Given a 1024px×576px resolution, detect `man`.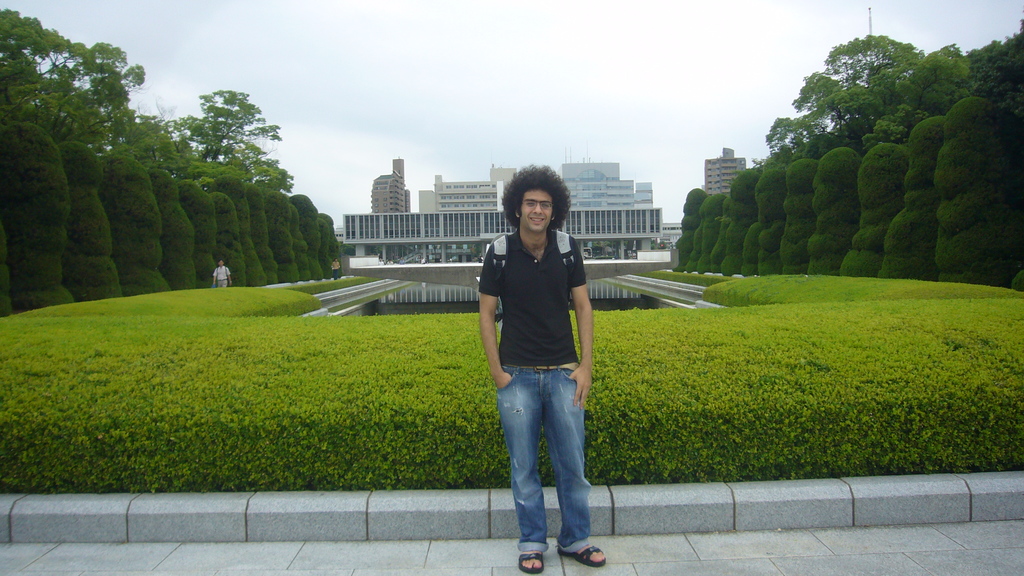
left=477, top=163, right=609, bottom=575.
